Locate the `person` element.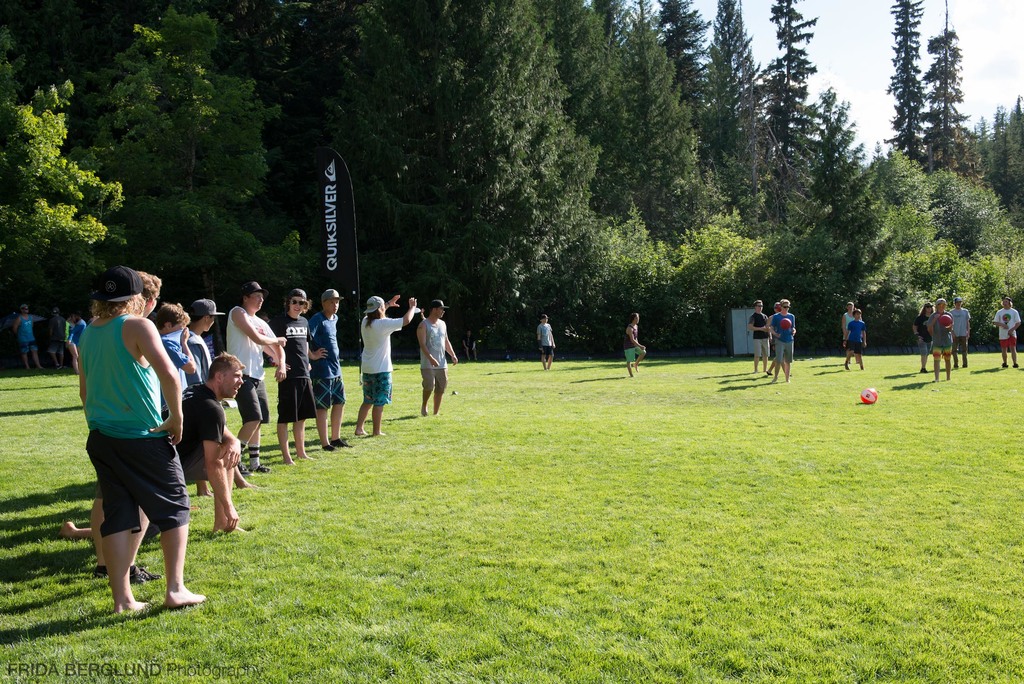
Element bbox: 276:278:317:464.
